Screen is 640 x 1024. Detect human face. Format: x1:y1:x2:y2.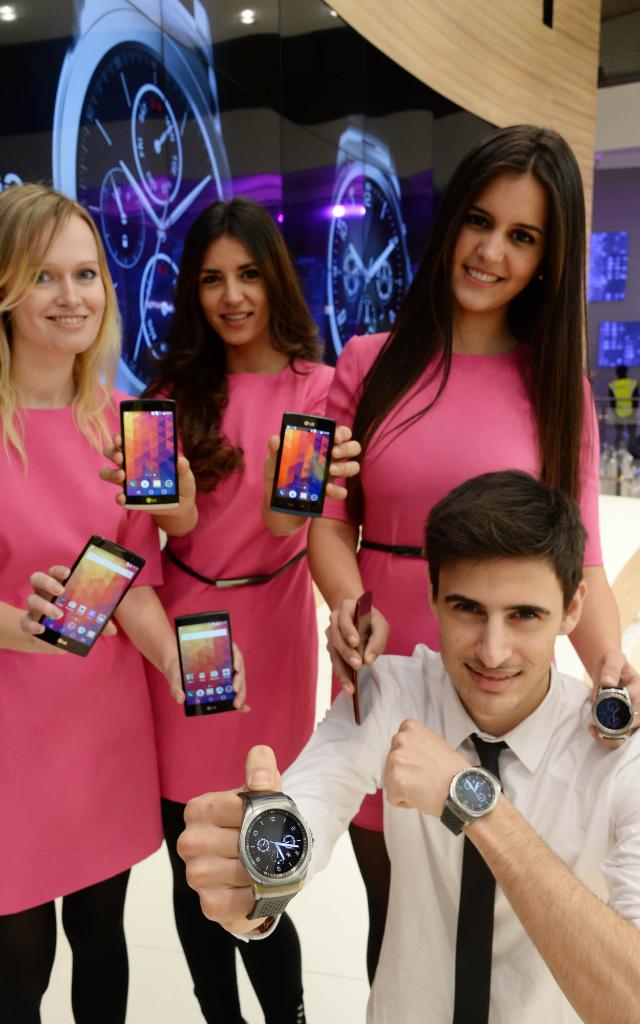
456:177:547:317.
